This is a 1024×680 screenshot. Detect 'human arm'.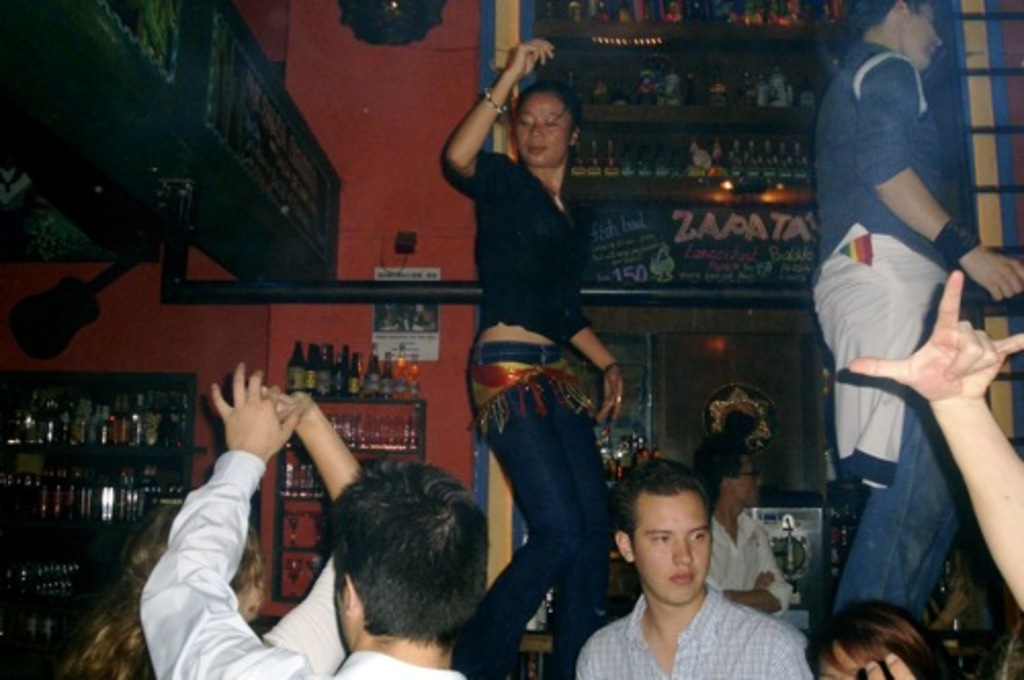
569,623,627,678.
